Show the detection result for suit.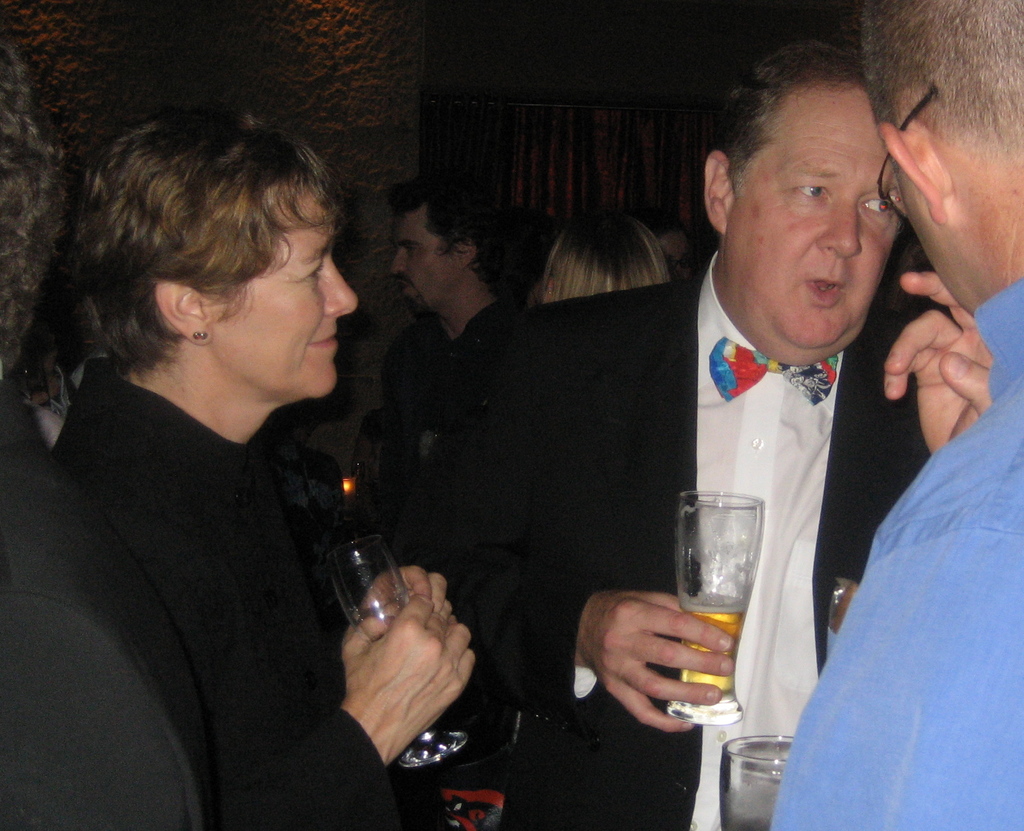
<box>0,400,237,830</box>.
